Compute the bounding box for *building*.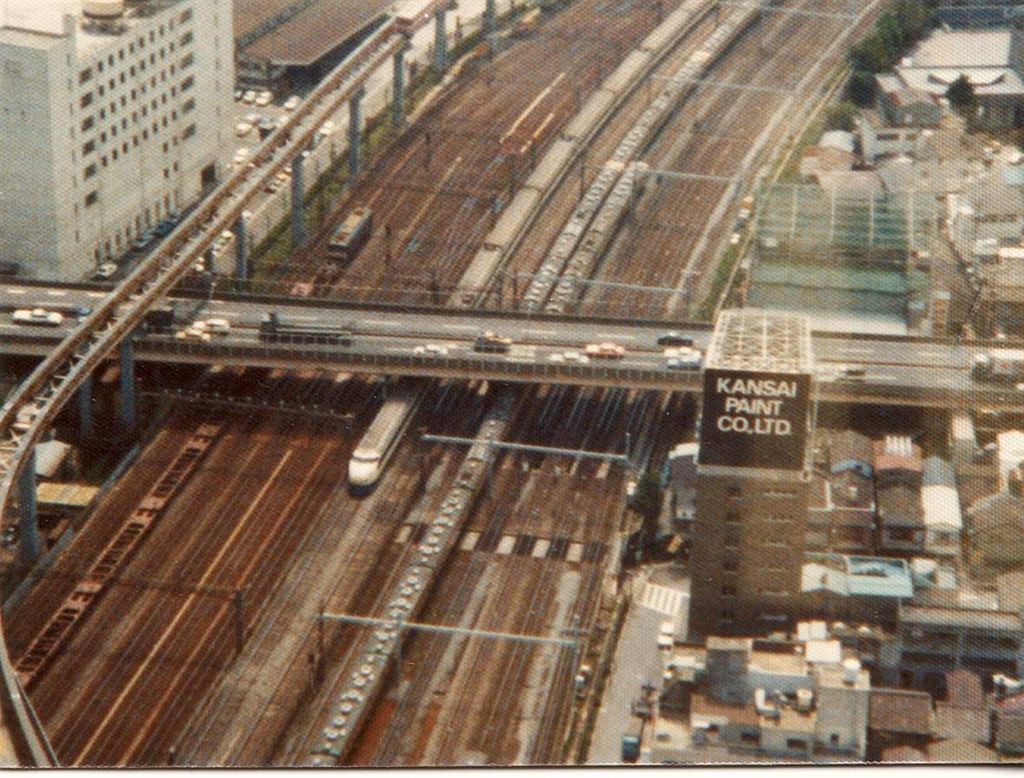
(left=0, top=0, right=230, bottom=284).
